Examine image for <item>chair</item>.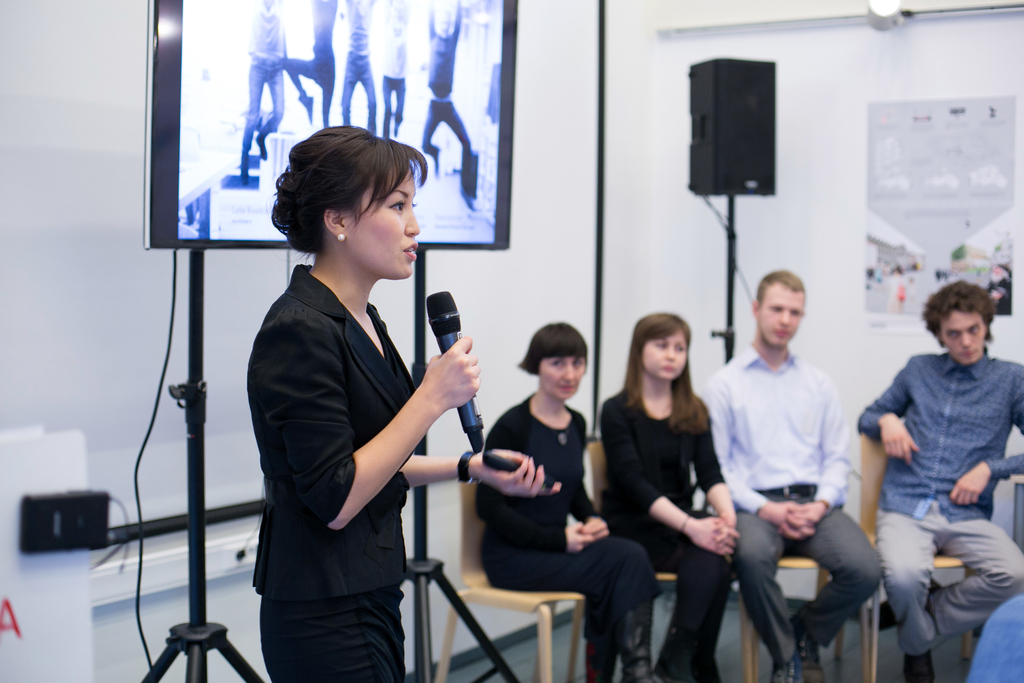
Examination result: {"left": 755, "top": 541, "right": 871, "bottom": 682}.
